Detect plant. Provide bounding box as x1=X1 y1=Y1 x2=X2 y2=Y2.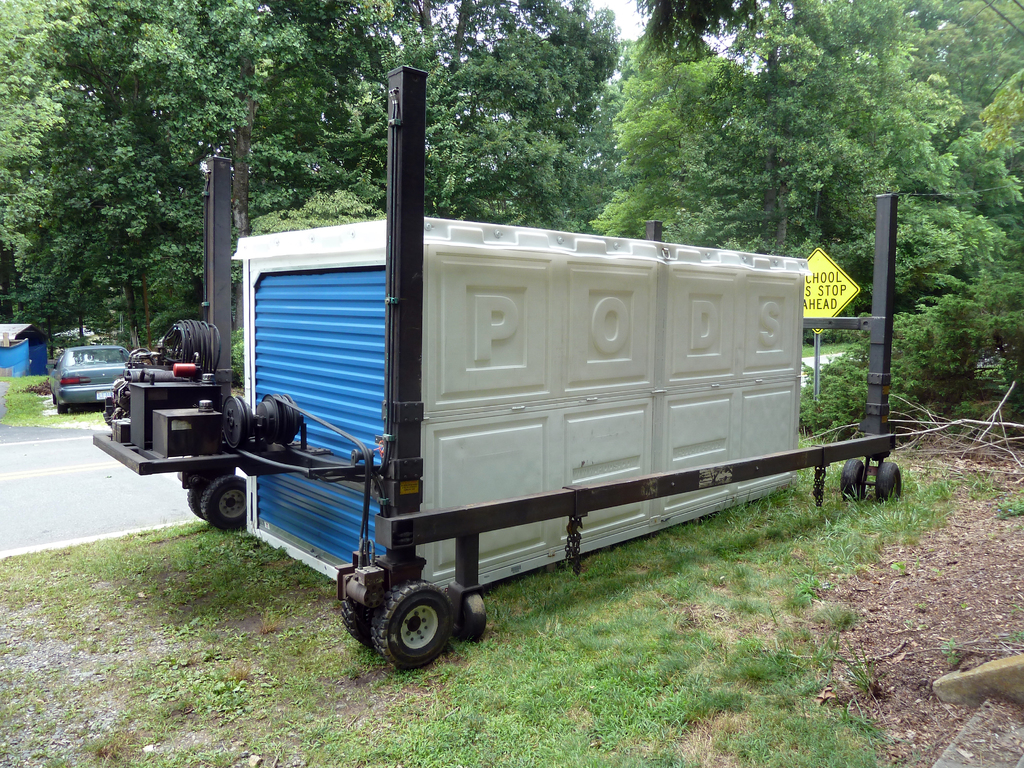
x1=1 y1=374 x2=44 y2=426.
